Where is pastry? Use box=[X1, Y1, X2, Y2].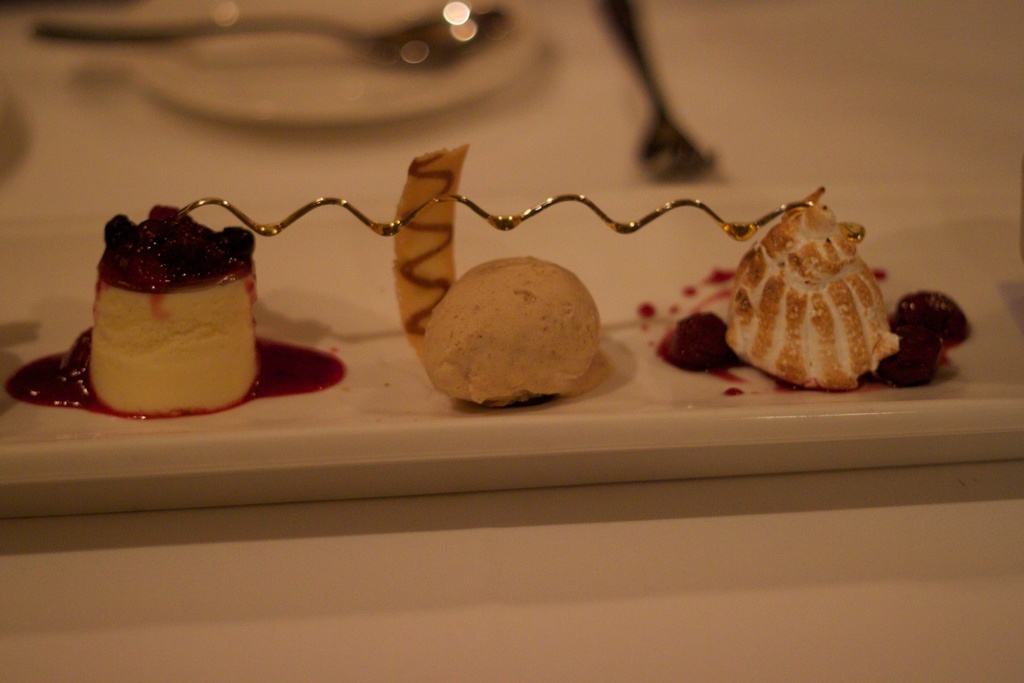
box=[72, 214, 254, 393].
